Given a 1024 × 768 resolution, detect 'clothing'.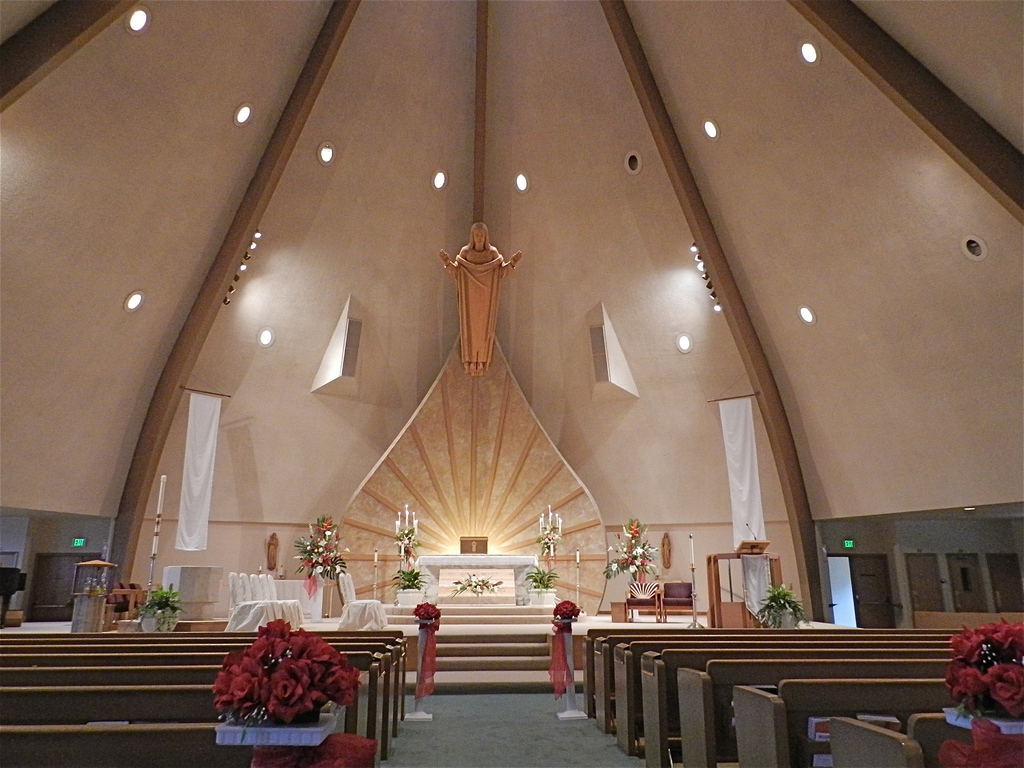
<region>441, 244, 513, 370</region>.
